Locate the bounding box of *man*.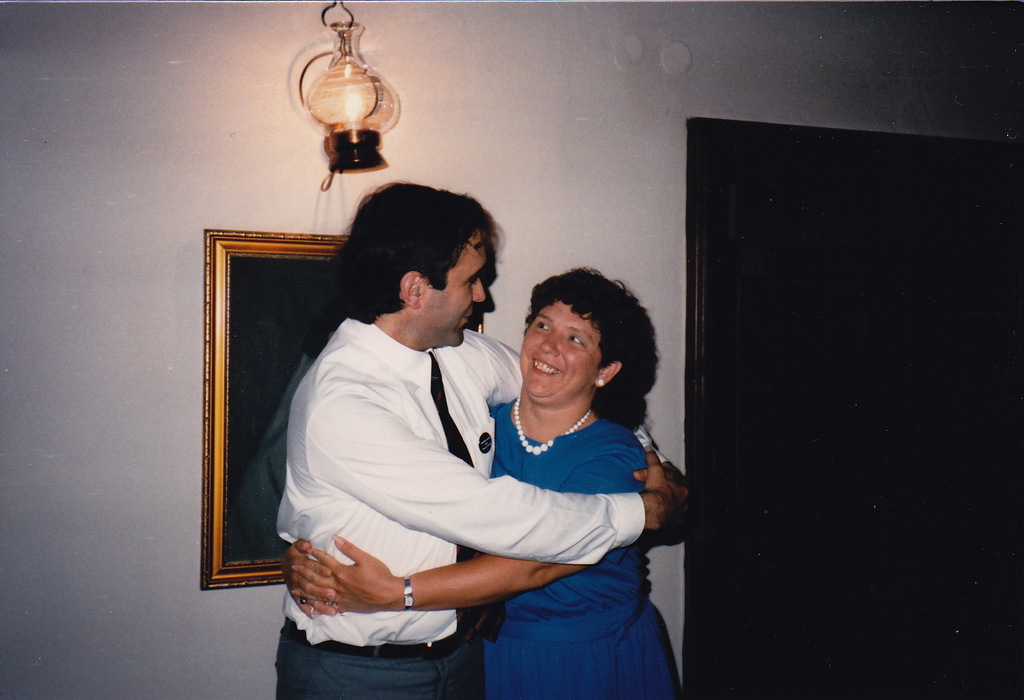
Bounding box: (261, 203, 658, 683).
